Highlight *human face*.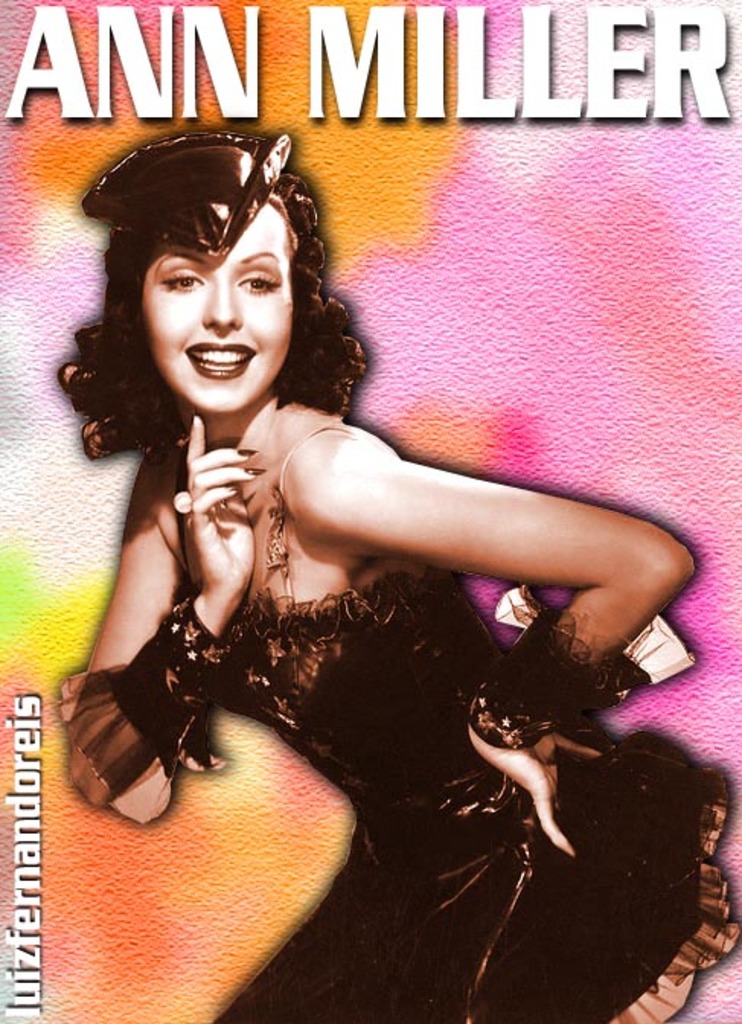
Highlighted region: [x1=142, y1=203, x2=291, y2=413].
